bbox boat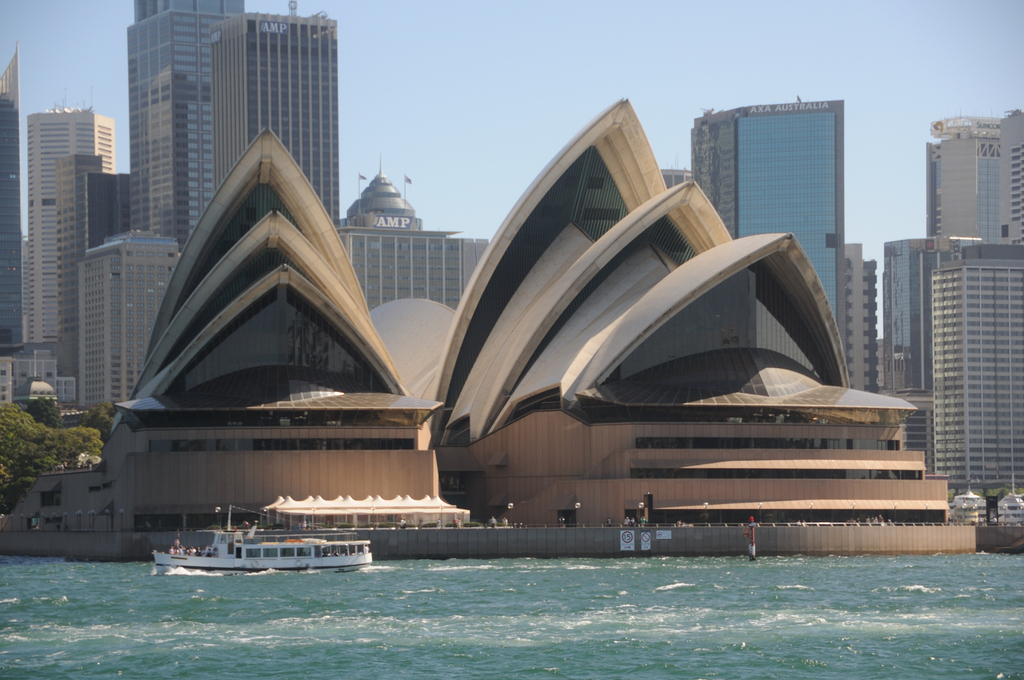
146,508,404,577
